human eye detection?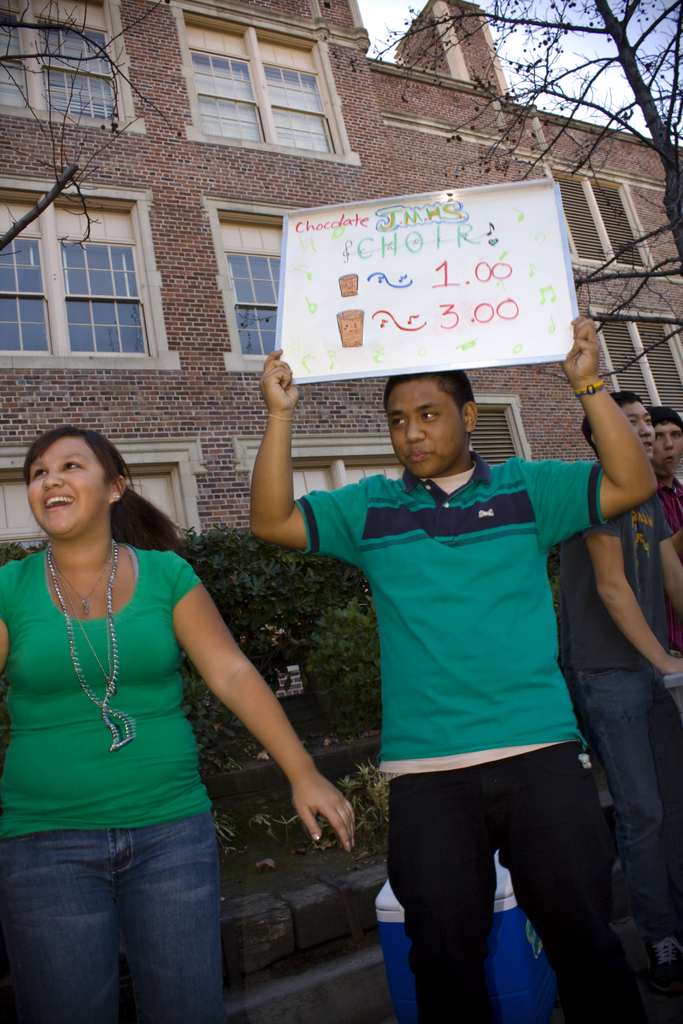
rect(61, 453, 84, 474)
